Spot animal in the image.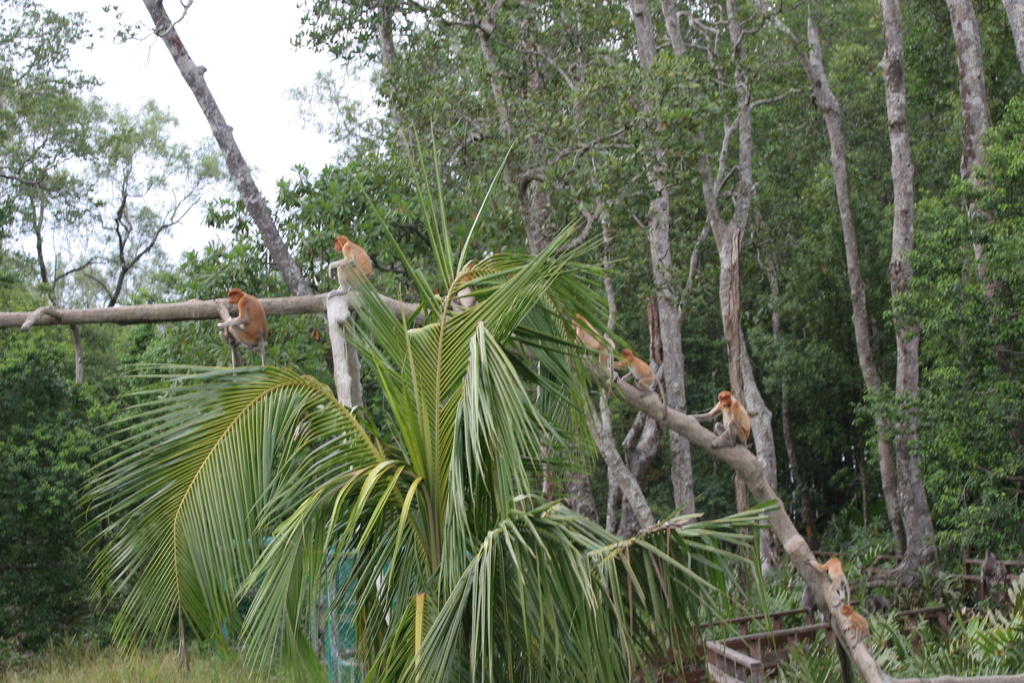
animal found at <bbox>330, 235, 381, 299</bbox>.
